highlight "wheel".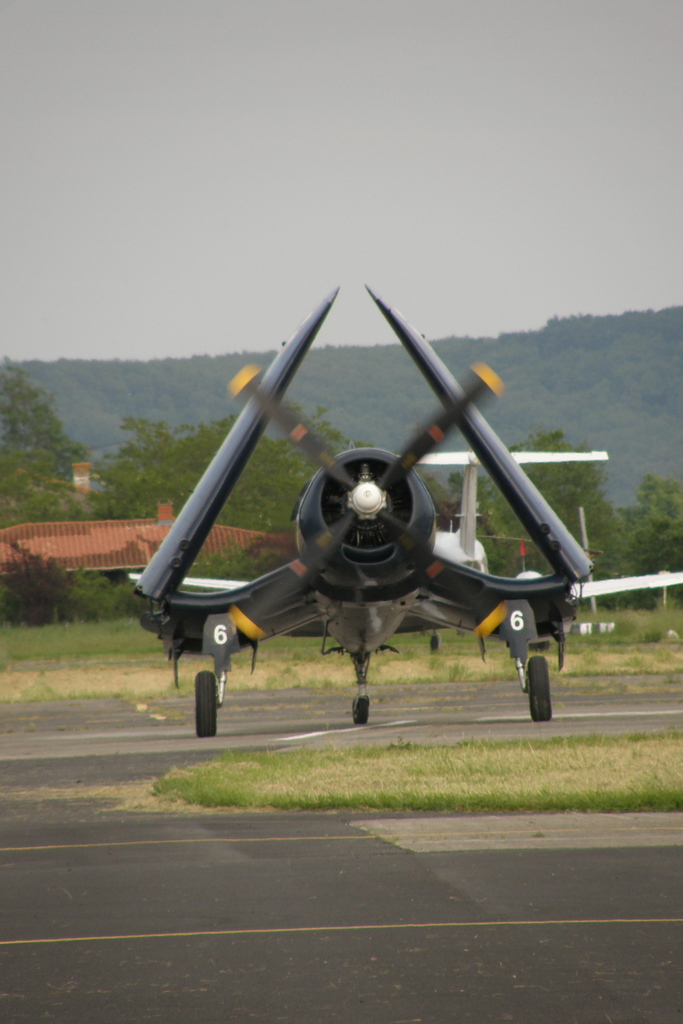
Highlighted region: {"left": 354, "top": 694, "right": 370, "bottom": 722}.
